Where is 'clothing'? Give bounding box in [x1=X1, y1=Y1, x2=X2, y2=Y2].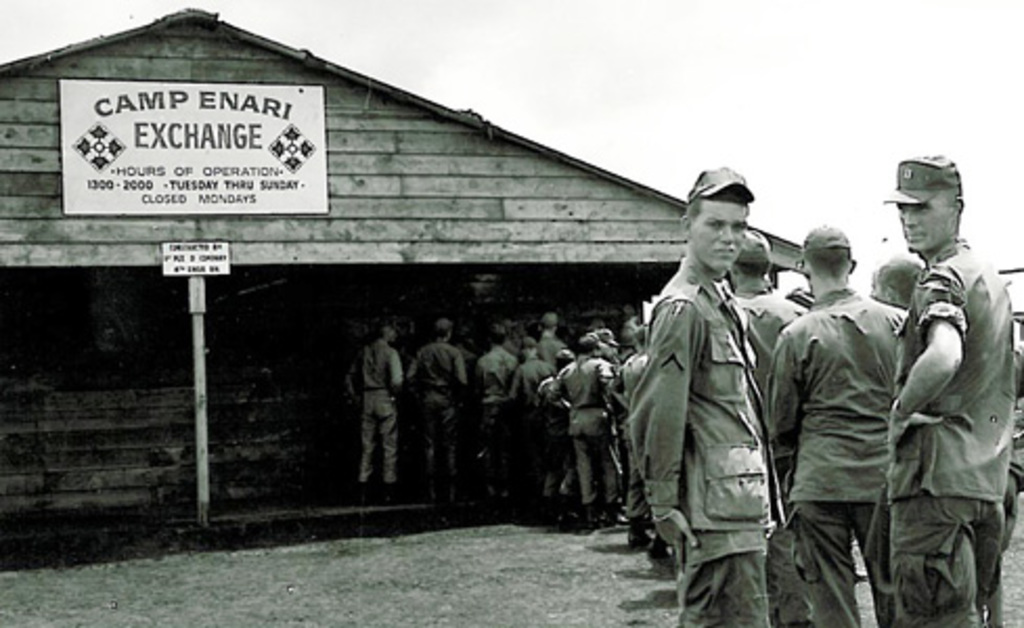
[x1=505, y1=356, x2=553, y2=408].
